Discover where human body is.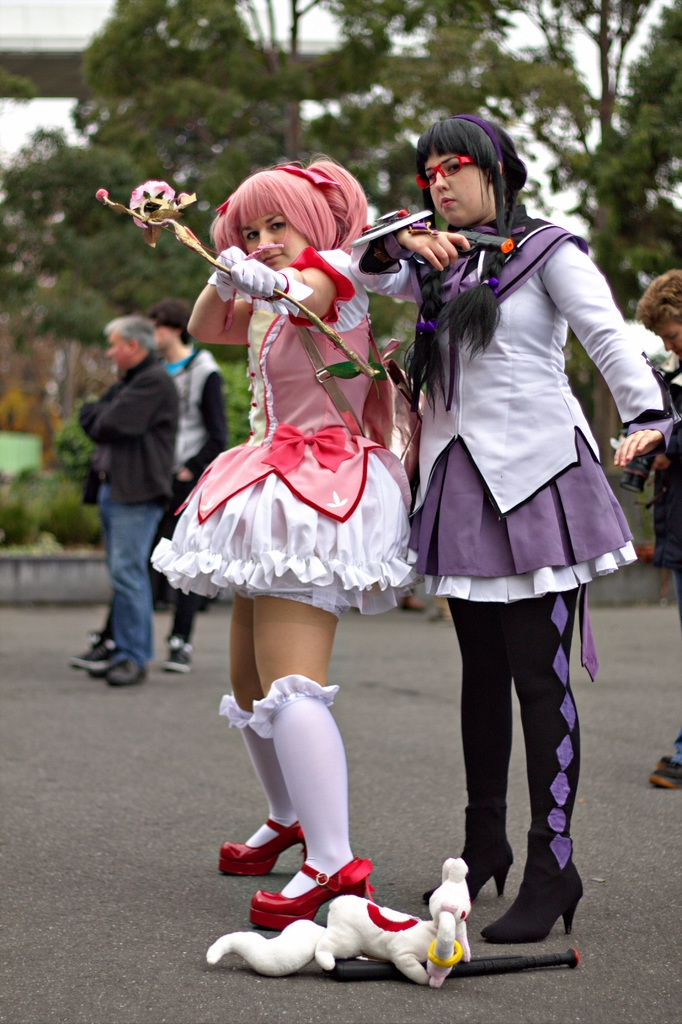
Discovered at 380/109/679/938.
